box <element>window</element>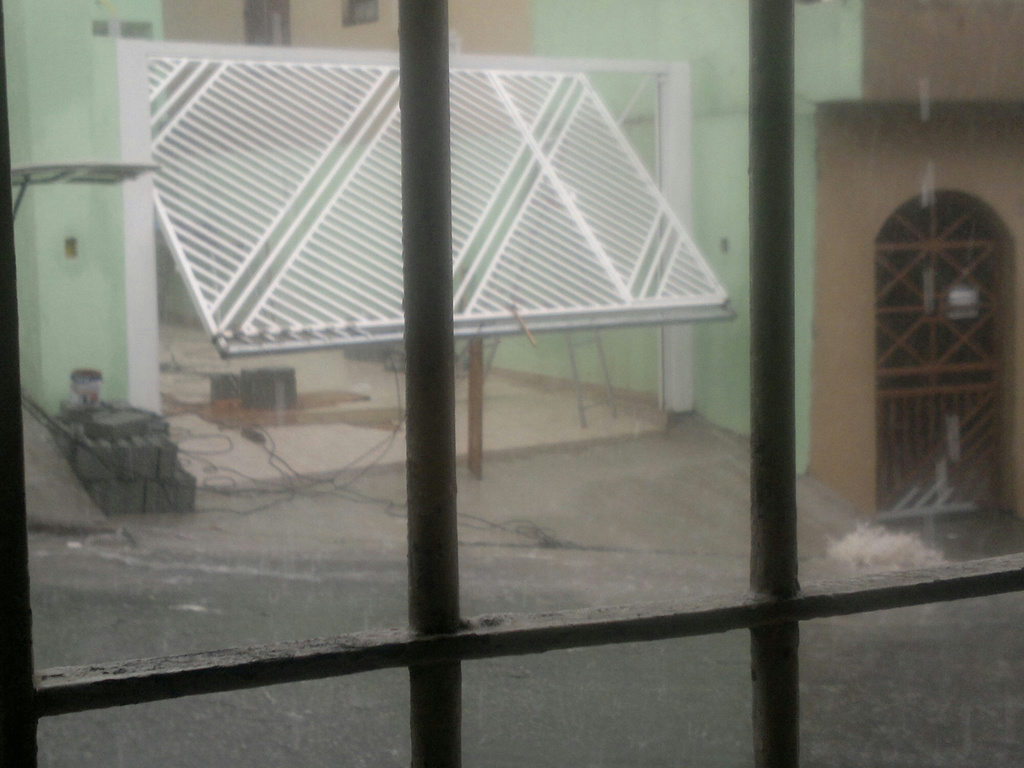
crop(872, 184, 1012, 517)
